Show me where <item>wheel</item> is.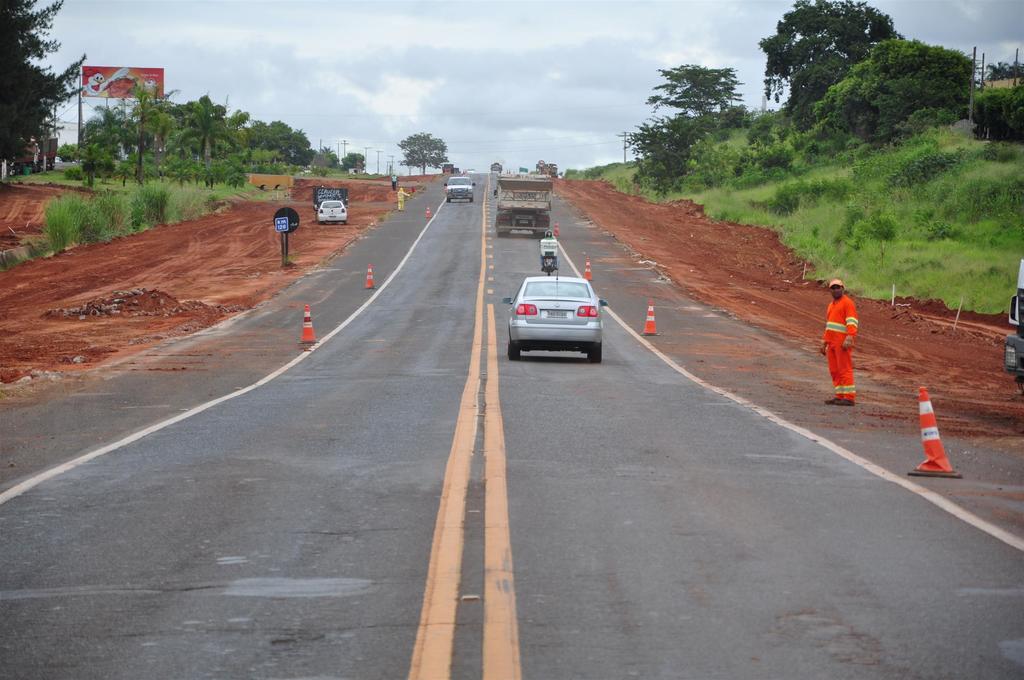
<item>wheel</item> is at [504, 231, 510, 238].
